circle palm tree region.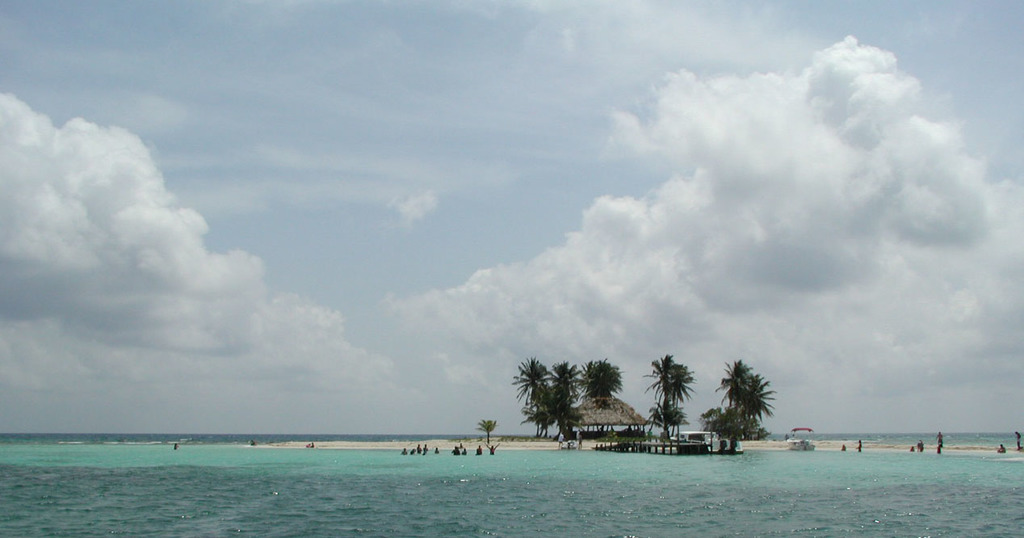
Region: (514,356,554,438).
